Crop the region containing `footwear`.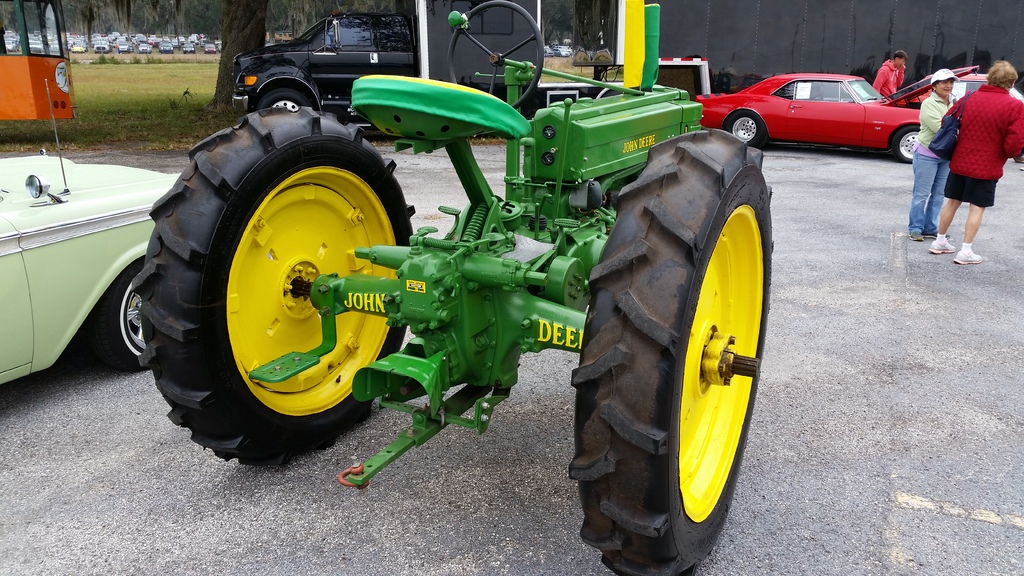
Crop region: bbox=(922, 232, 937, 240).
